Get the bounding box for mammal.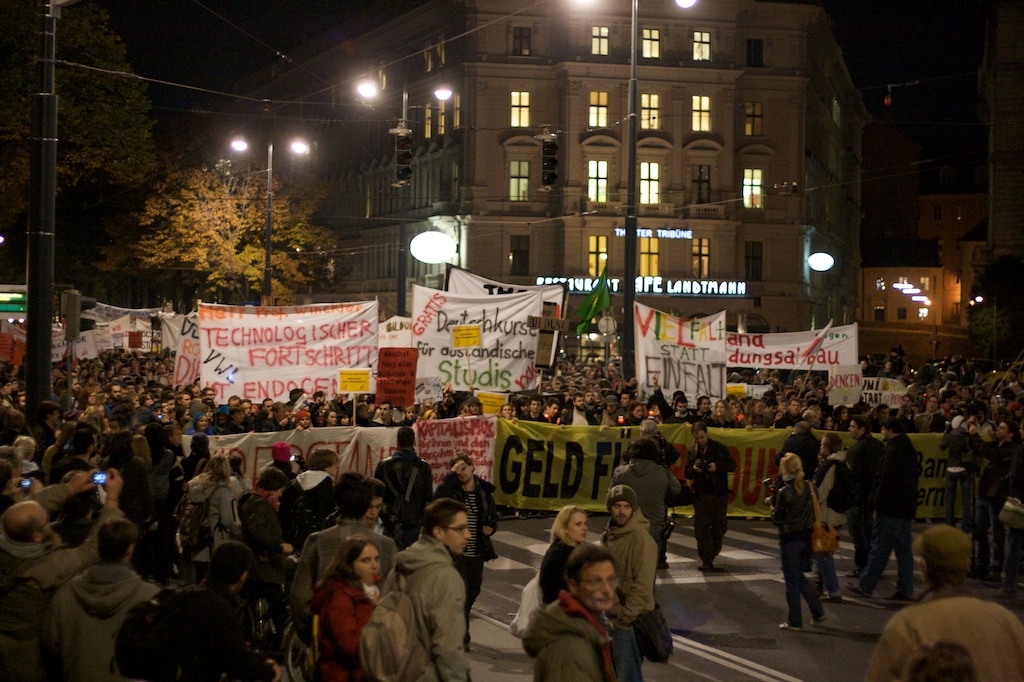
(312, 532, 381, 681).
